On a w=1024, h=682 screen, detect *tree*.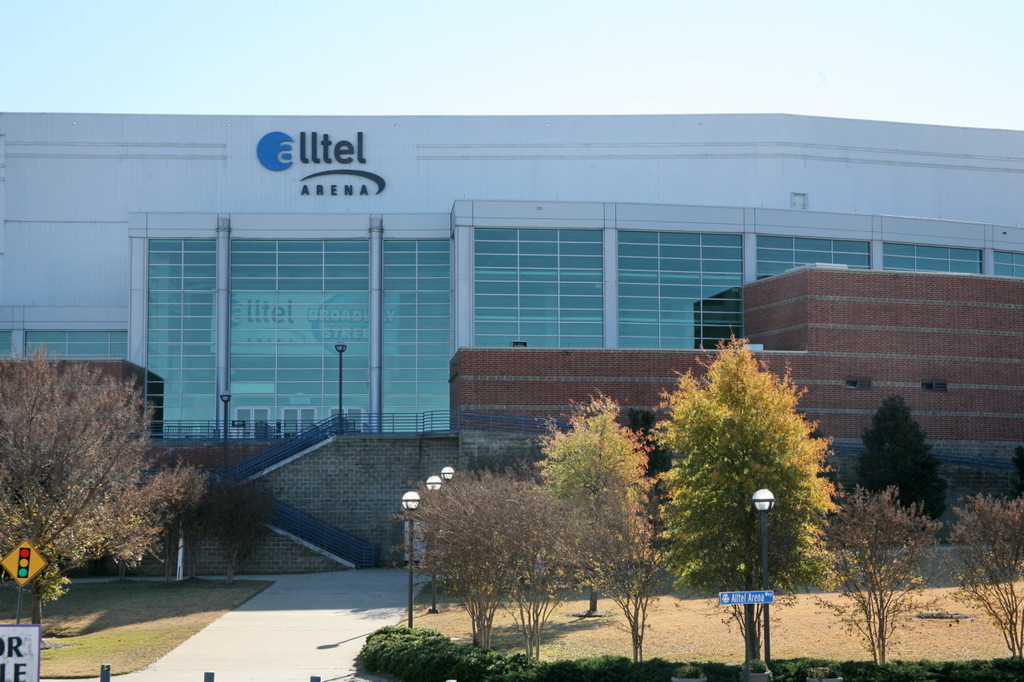
crop(531, 380, 699, 681).
